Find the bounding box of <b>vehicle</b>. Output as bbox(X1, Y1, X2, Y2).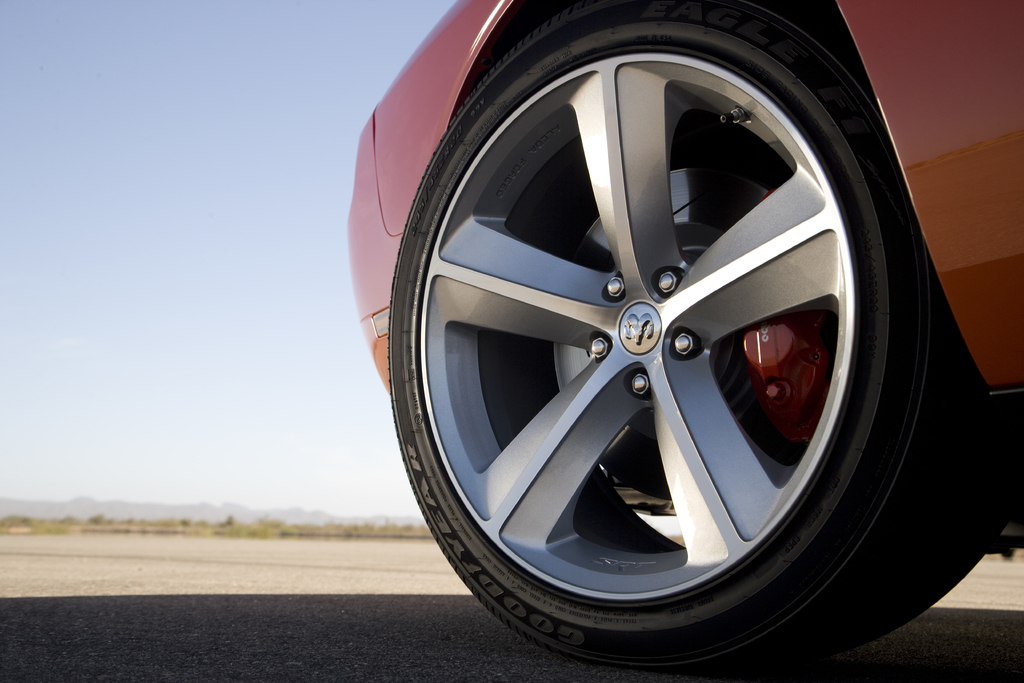
bbox(348, 0, 1023, 682).
